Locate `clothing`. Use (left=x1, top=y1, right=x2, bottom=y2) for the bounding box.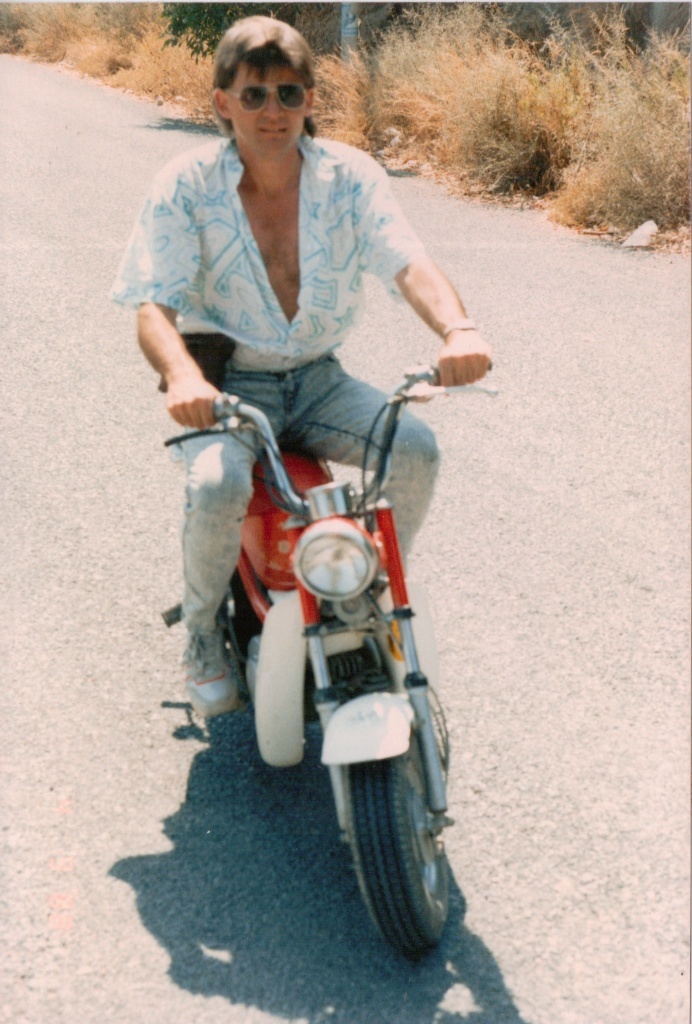
(left=126, top=136, right=472, bottom=720).
